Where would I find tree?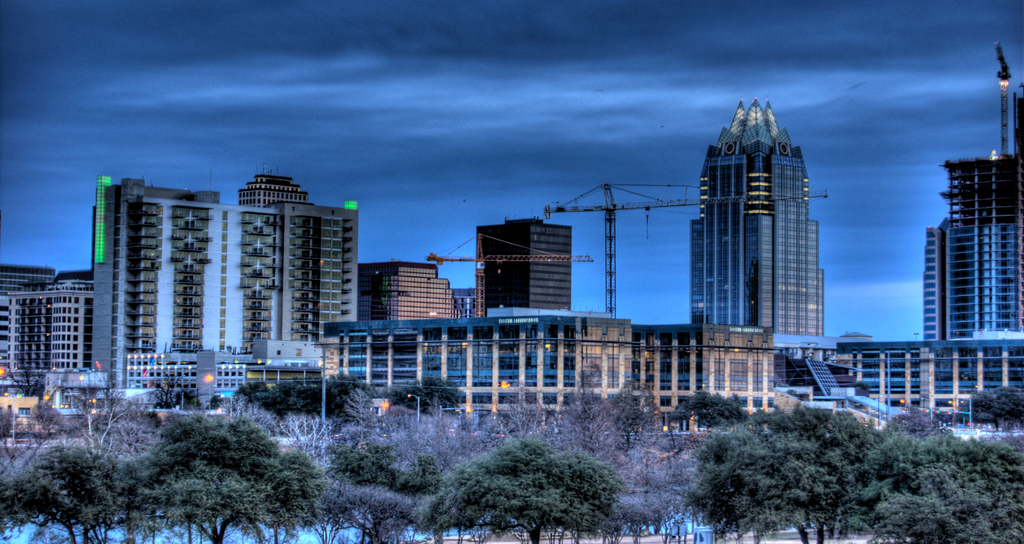
At BBox(884, 406, 940, 437).
